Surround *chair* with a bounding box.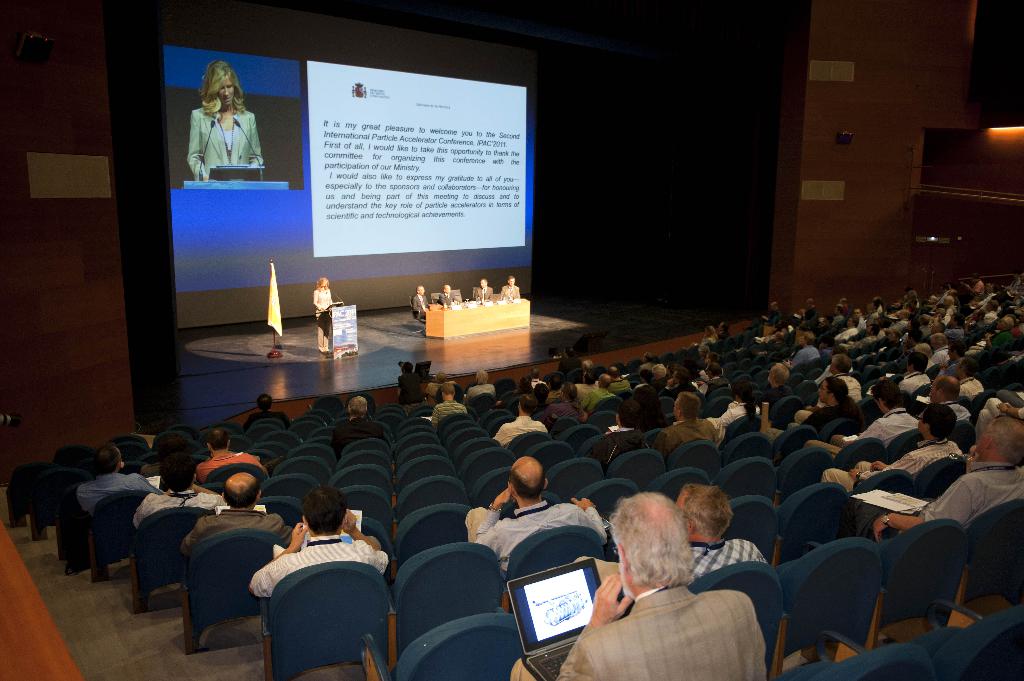
Rect(362, 613, 530, 680).
